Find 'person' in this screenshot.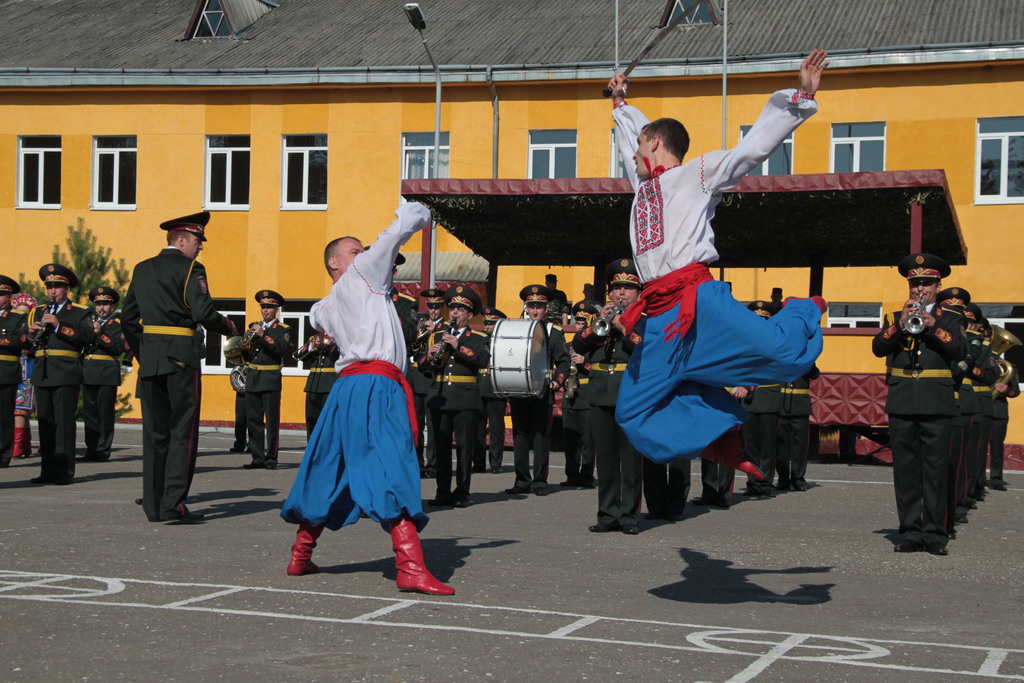
The bounding box for 'person' is crop(964, 299, 989, 502).
